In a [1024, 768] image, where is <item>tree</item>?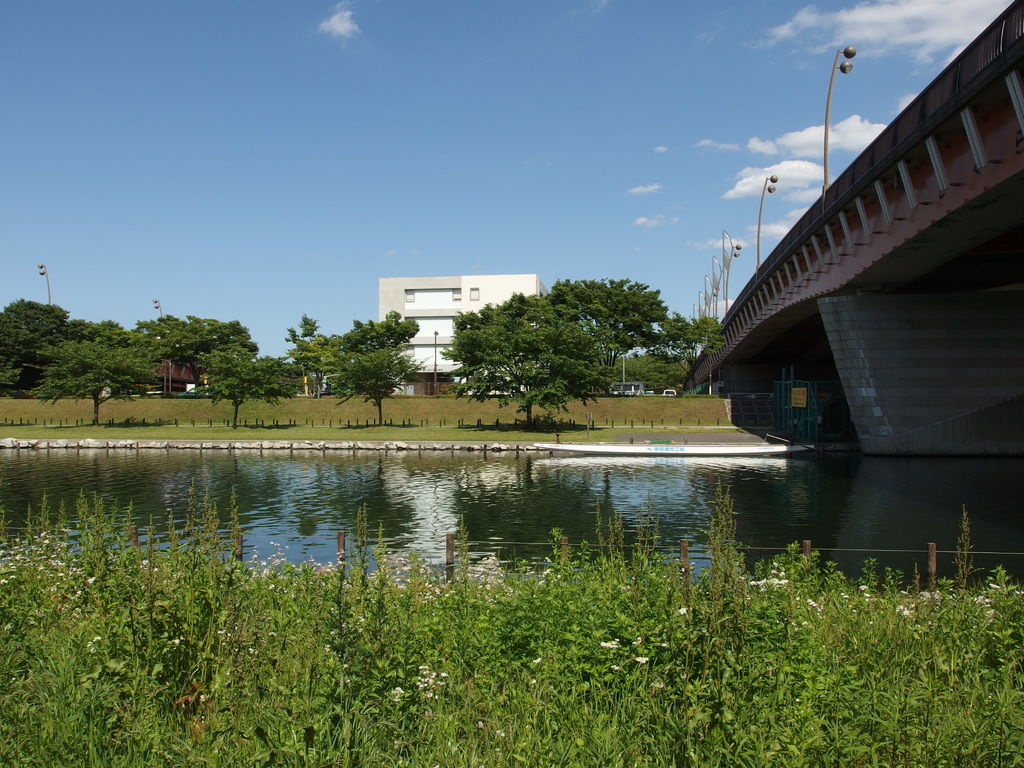
(319, 303, 421, 383).
